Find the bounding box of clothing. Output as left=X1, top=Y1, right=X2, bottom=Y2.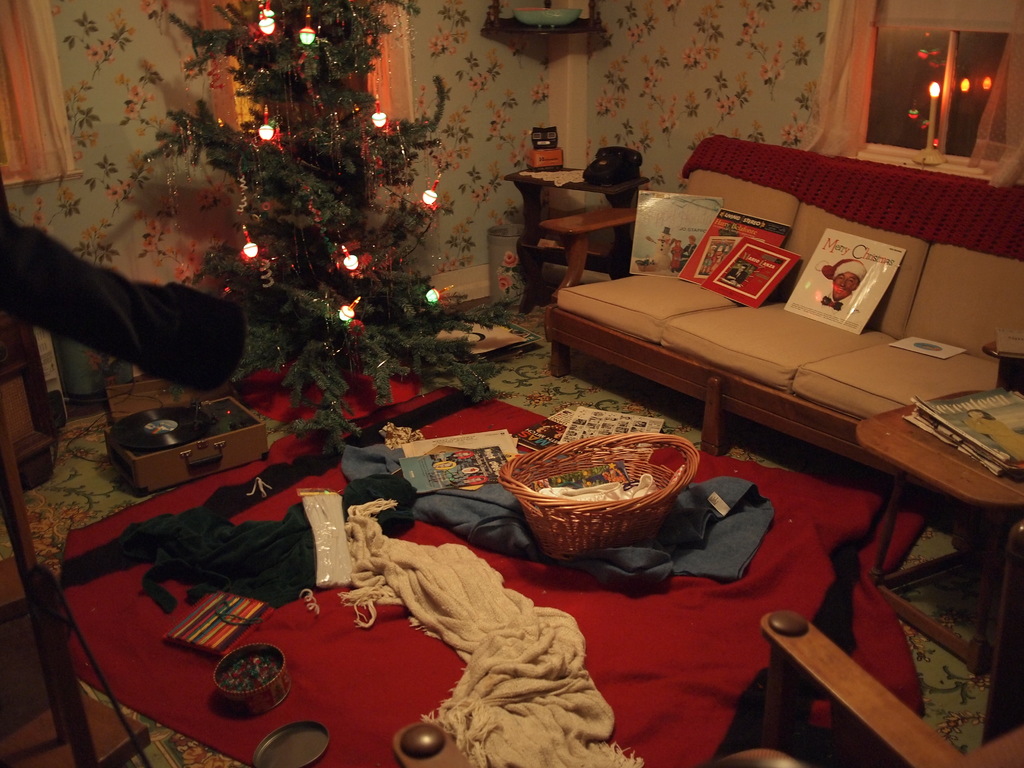
left=8, top=197, right=262, bottom=406.
